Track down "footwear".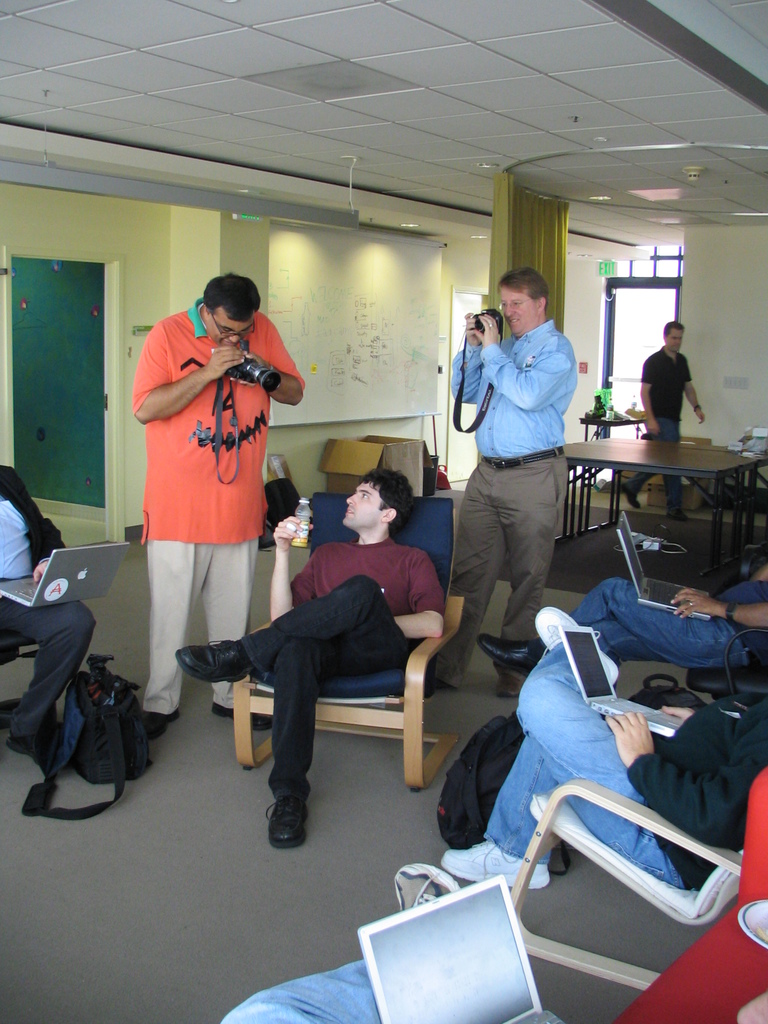
Tracked to {"x1": 391, "y1": 862, "x2": 460, "y2": 911}.
